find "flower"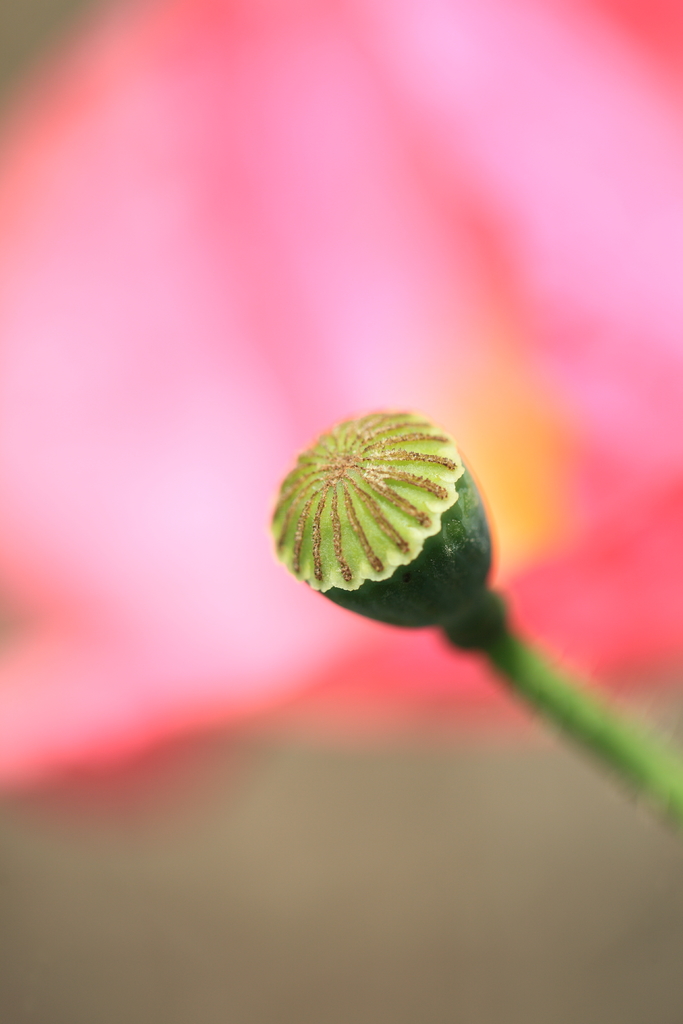
(271, 401, 585, 725)
